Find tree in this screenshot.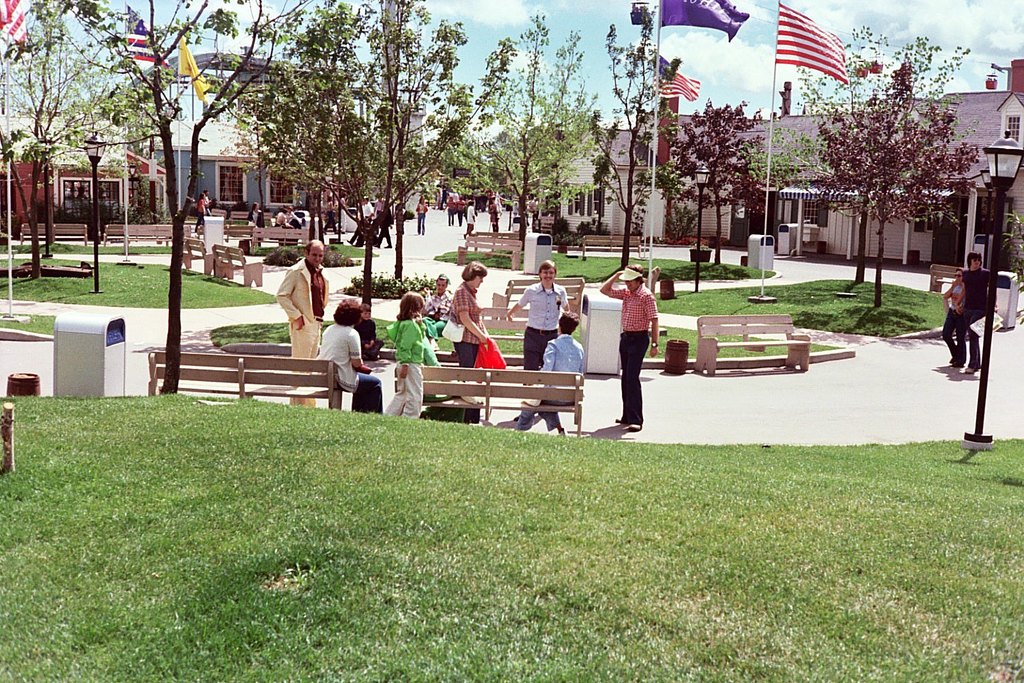
The bounding box for tree is (left=57, top=0, right=320, bottom=393).
